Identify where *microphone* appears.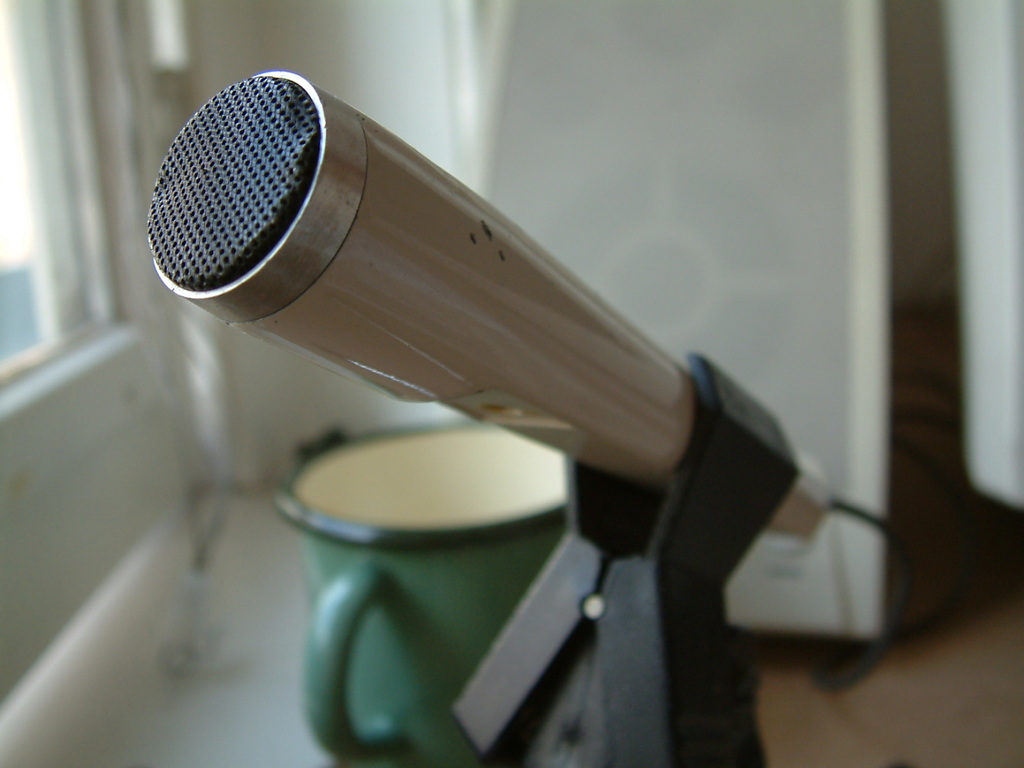
Appears at detection(129, 88, 811, 529).
